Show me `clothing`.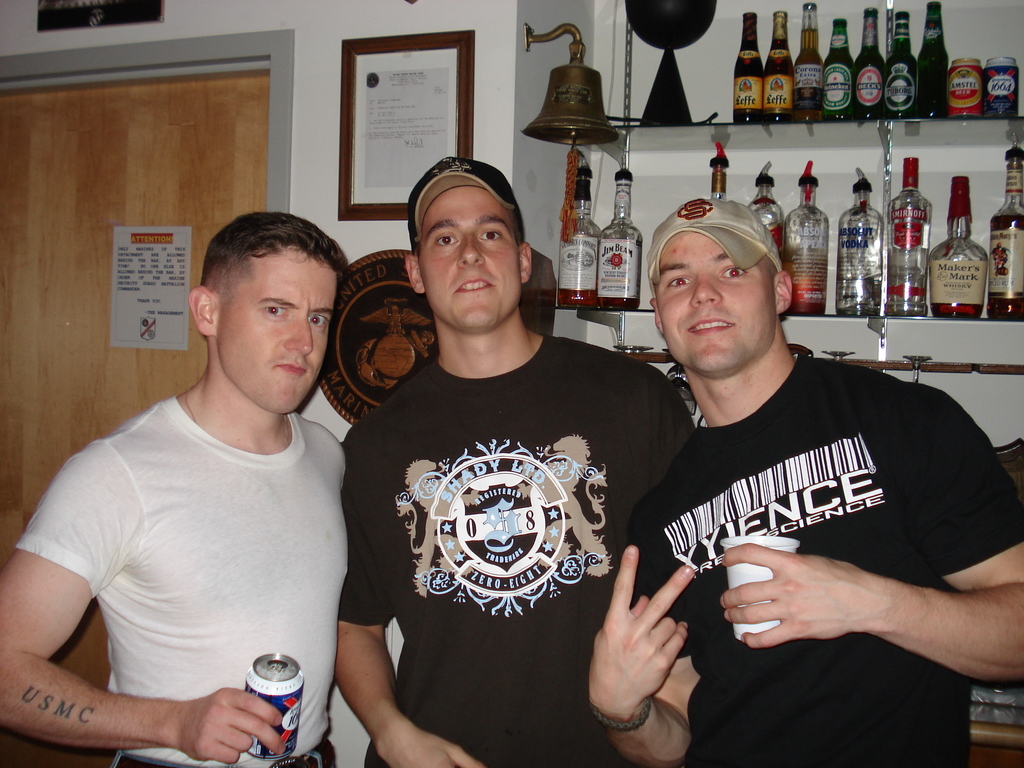
`clothing` is here: region(608, 349, 1023, 767).
